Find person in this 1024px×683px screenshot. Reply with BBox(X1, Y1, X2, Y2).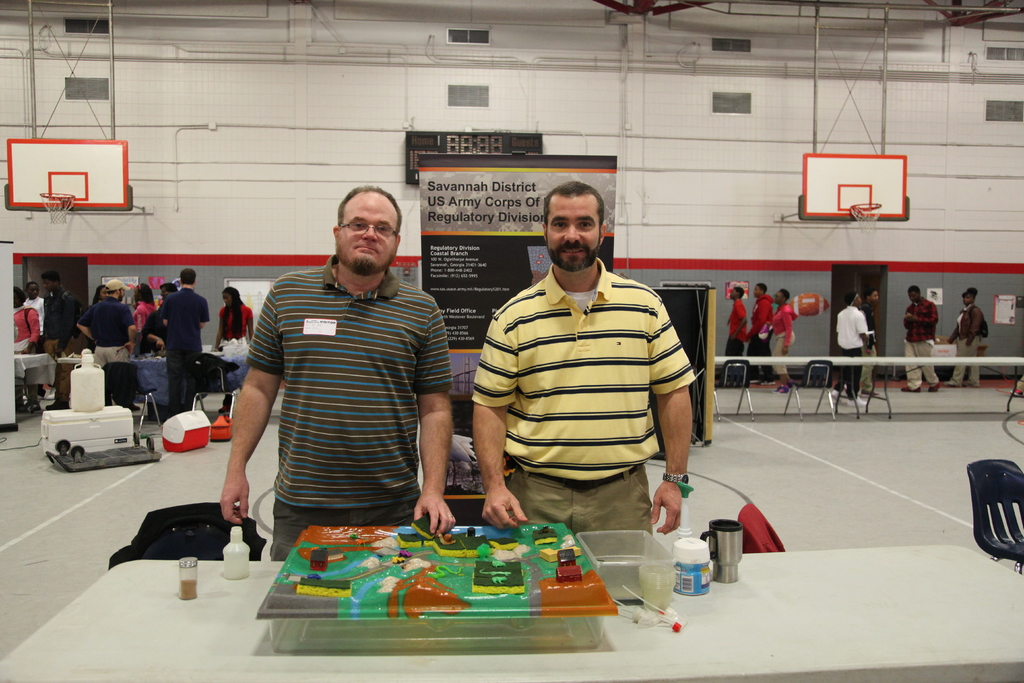
BBox(749, 283, 779, 355).
